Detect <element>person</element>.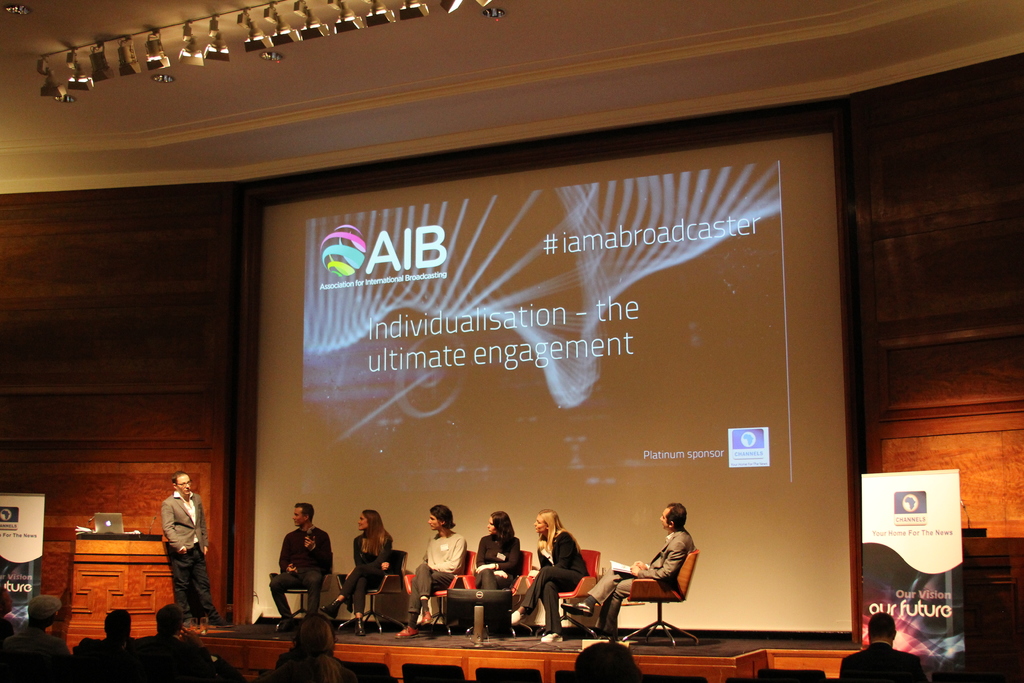
Detected at box(329, 507, 396, 635).
